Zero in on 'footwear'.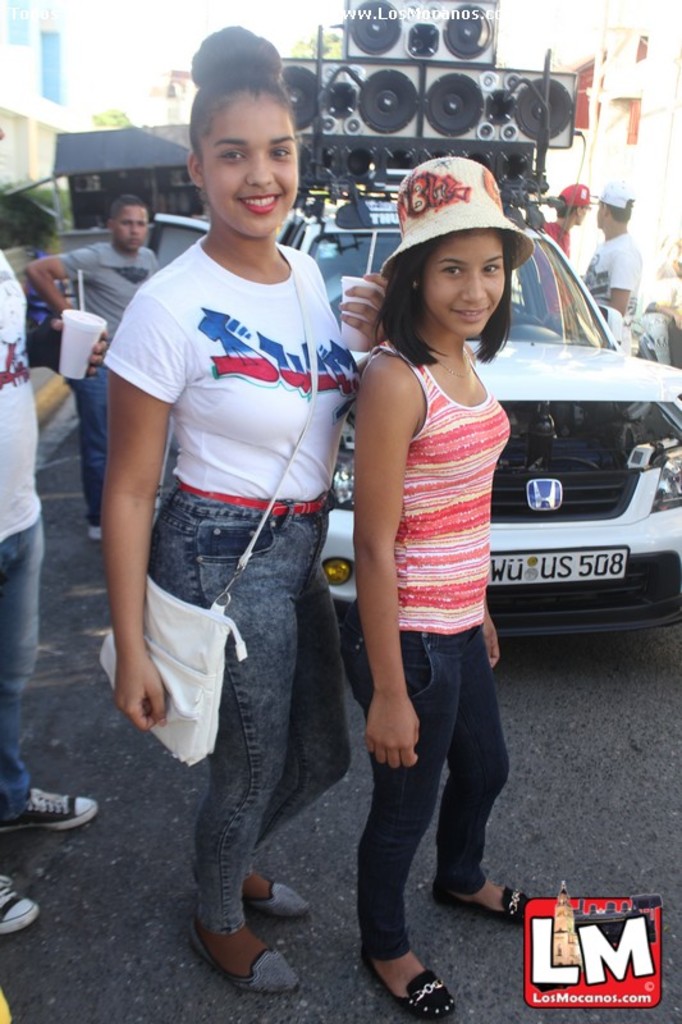
Zeroed in: region(357, 950, 458, 1015).
